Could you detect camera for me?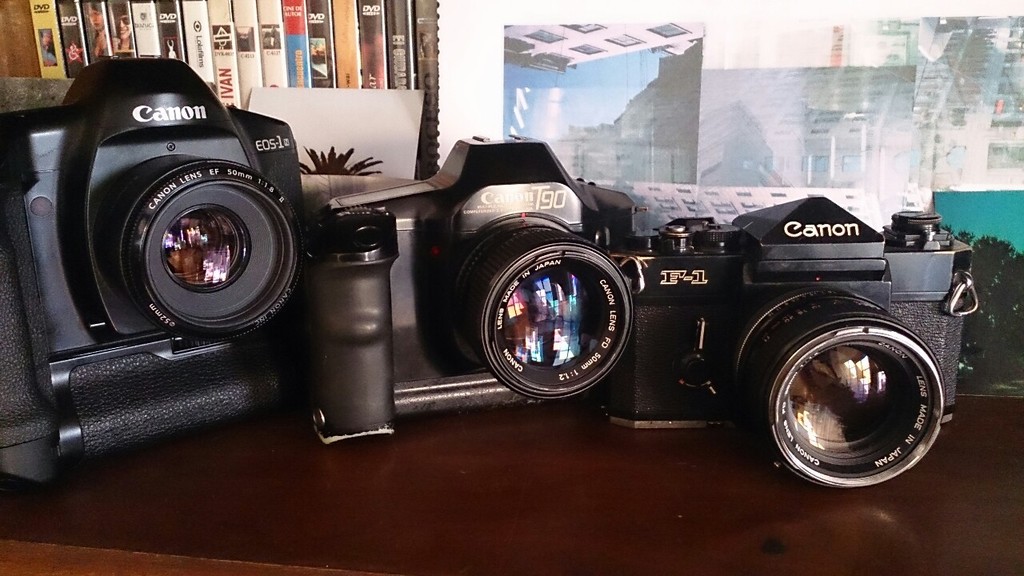
Detection result: left=577, top=193, right=985, bottom=491.
